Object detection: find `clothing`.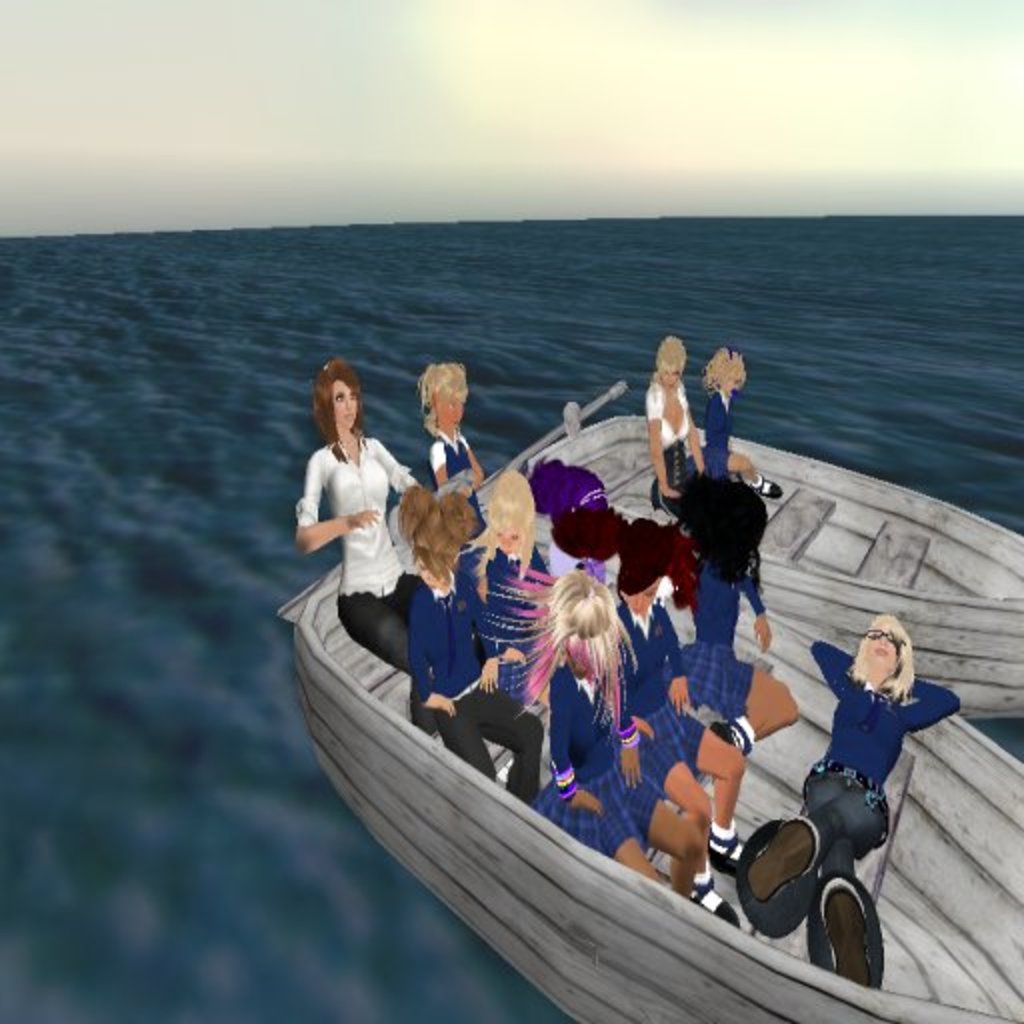
(642,372,698,522).
